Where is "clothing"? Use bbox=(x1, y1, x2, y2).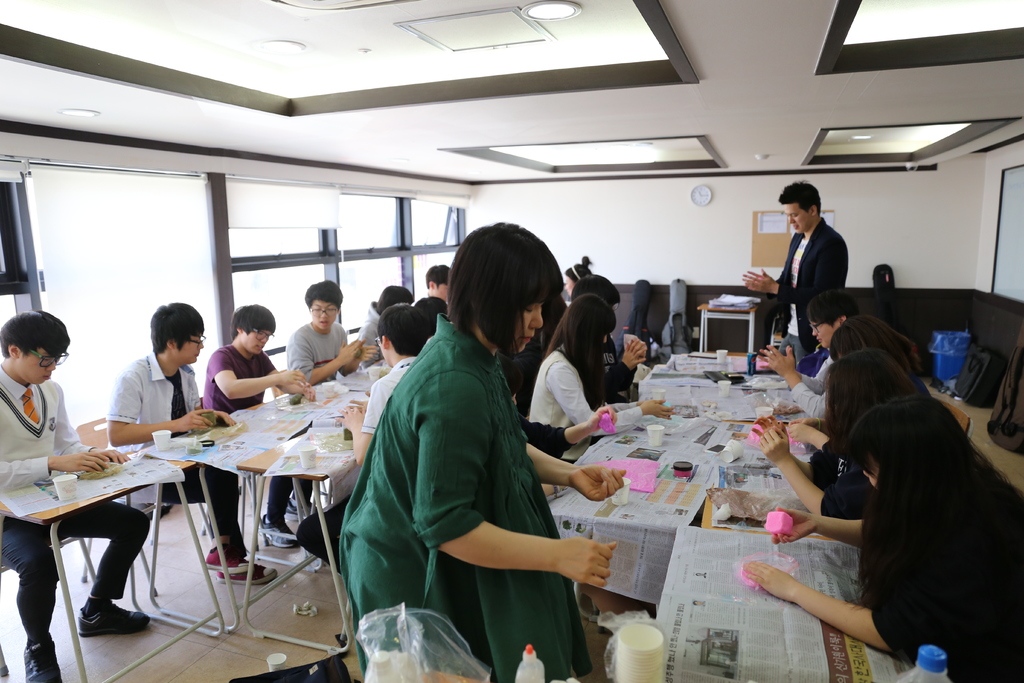
bbox=(201, 338, 284, 514).
